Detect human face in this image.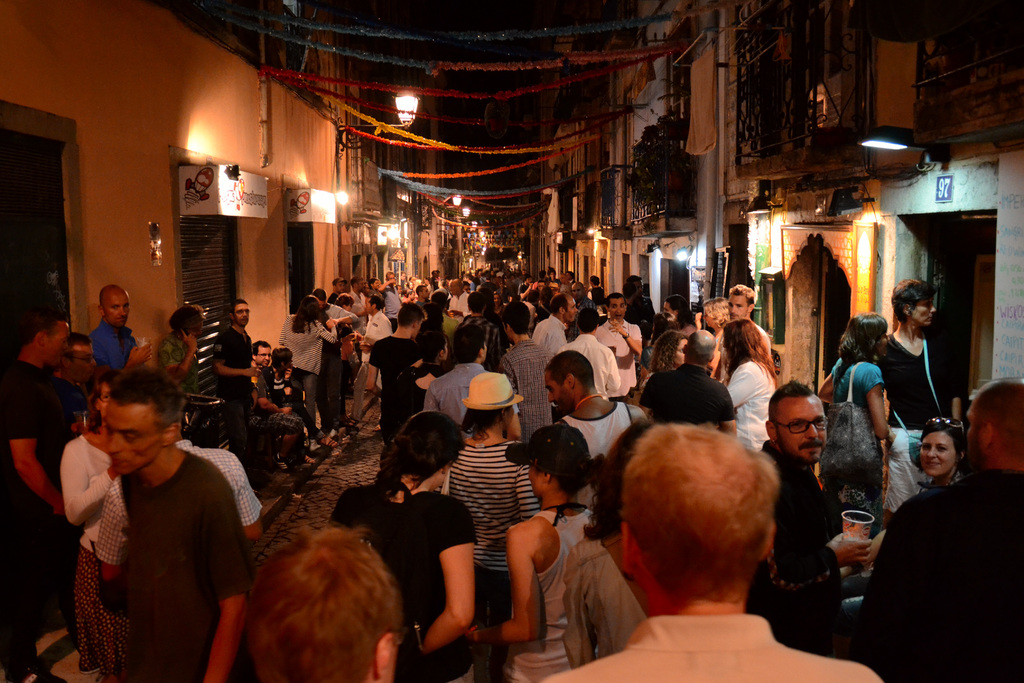
Detection: [x1=111, y1=404, x2=159, y2=470].
